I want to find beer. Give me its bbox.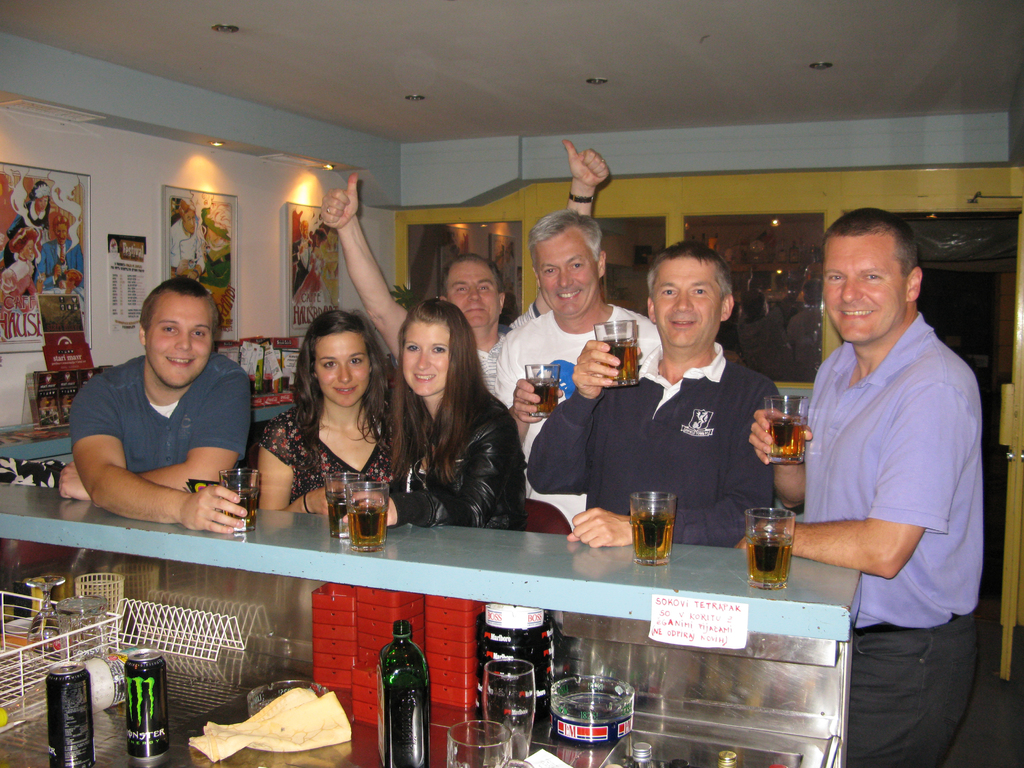
50,659,95,767.
